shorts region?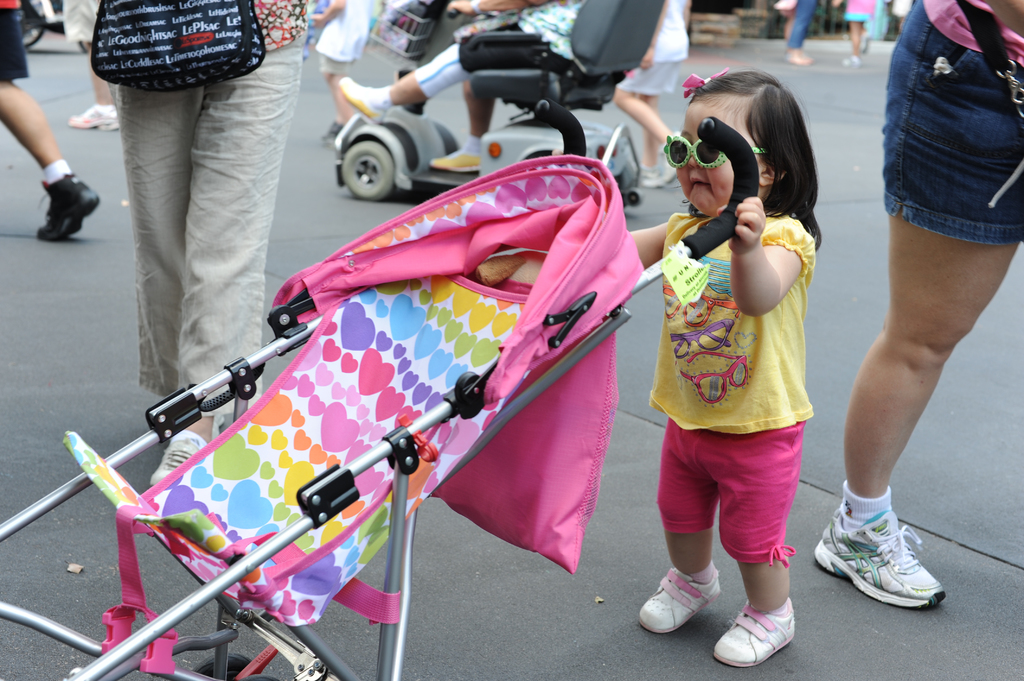
rect(0, 5, 28, 85)
